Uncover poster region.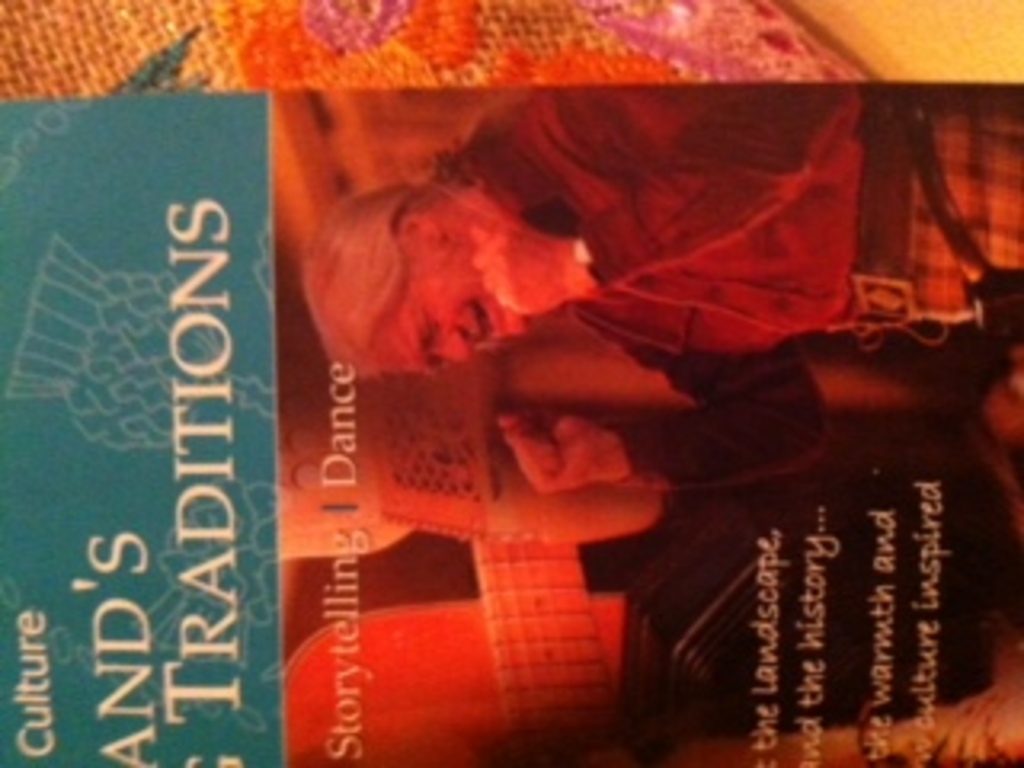
Uncovered: (0, 86, 1021, 765).
